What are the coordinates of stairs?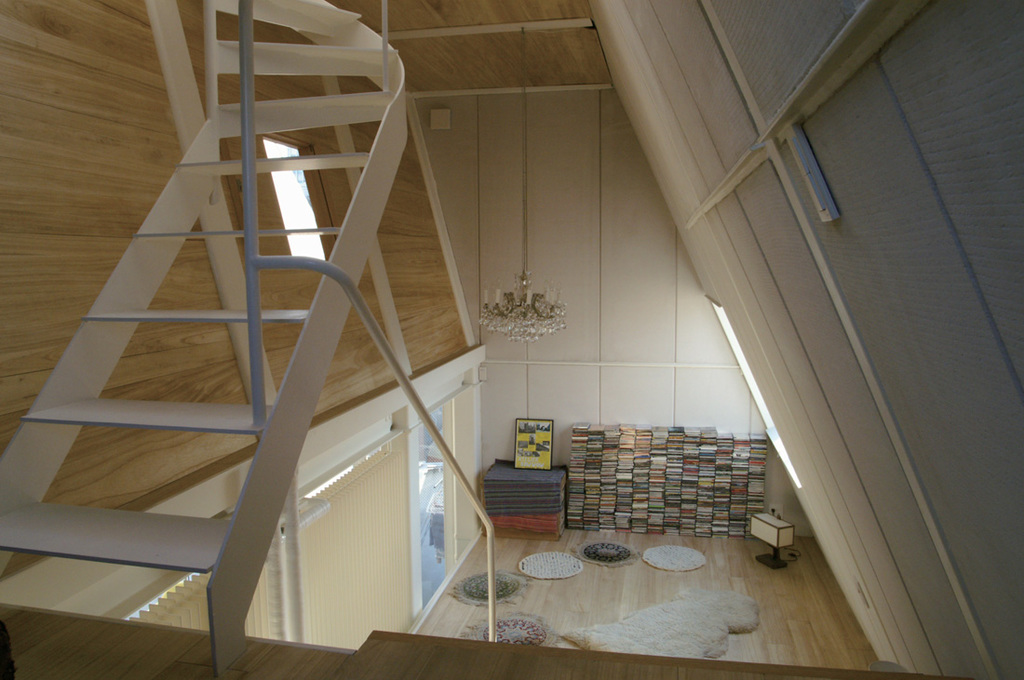
box=[0, 0, 414, 679].
